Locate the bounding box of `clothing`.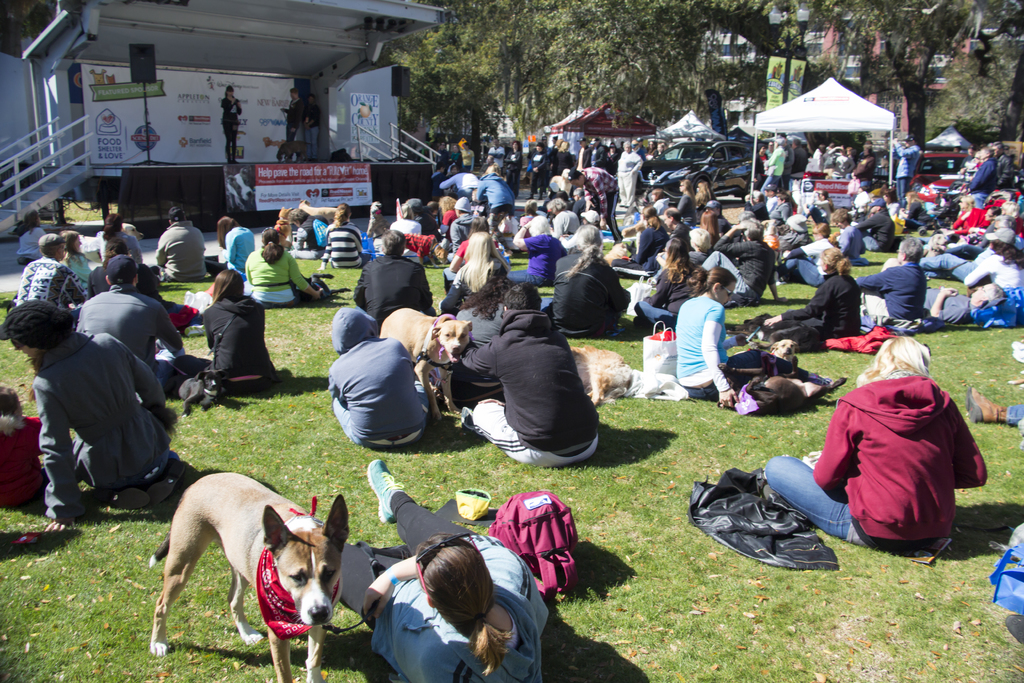
Bounding box: 156/213/209/288.
